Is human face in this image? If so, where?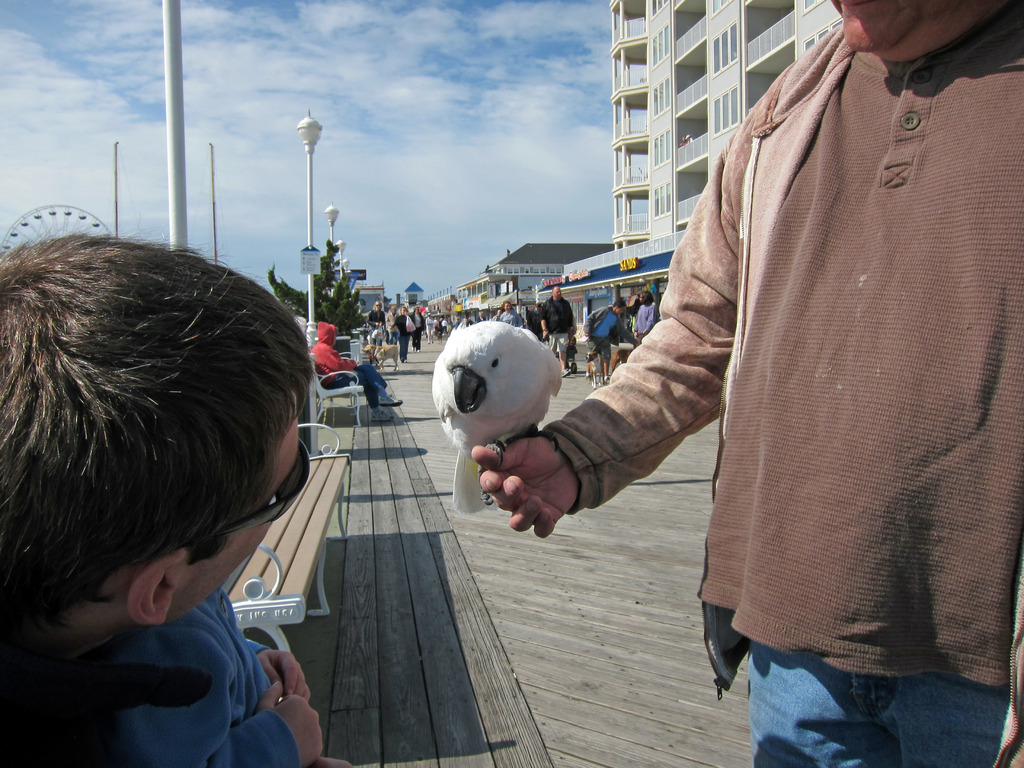
Yes, at (x1=212, y1=396, x2=303, y2=590).
